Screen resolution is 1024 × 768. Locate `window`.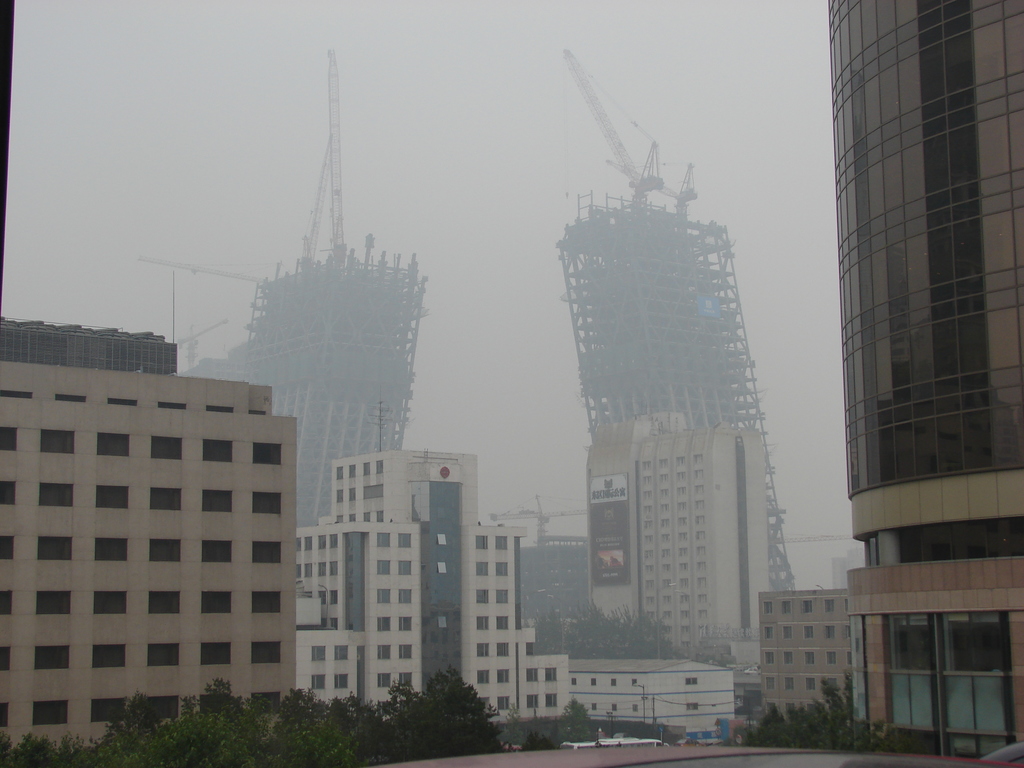
806,676,816,691.
